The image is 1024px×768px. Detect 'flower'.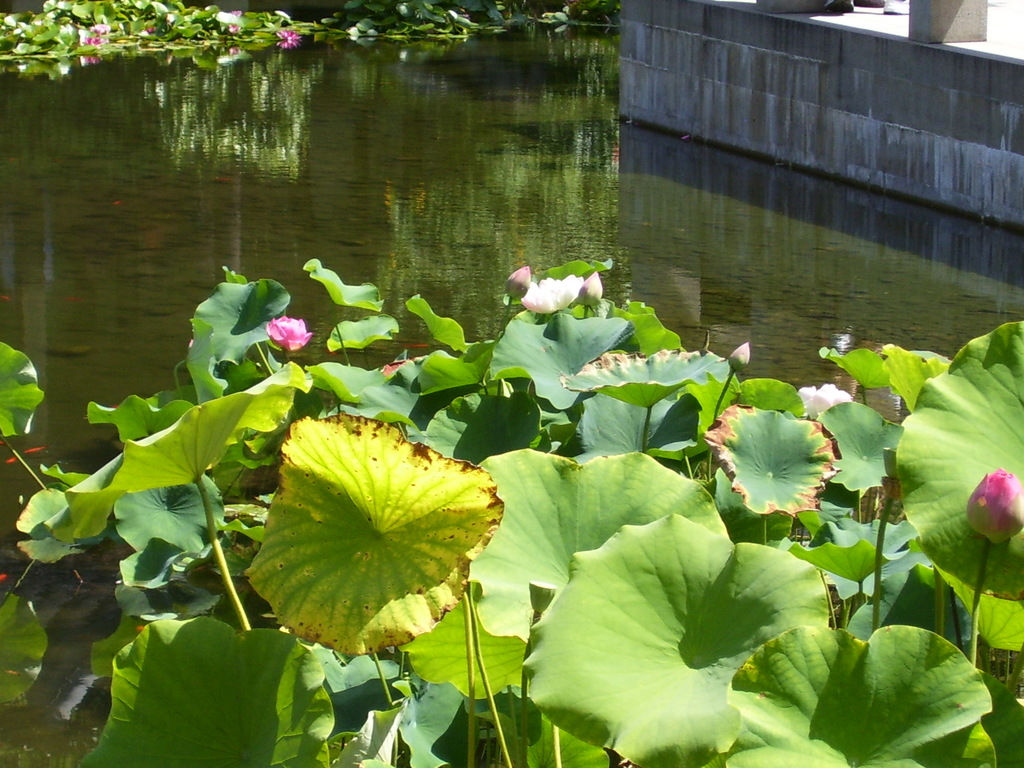
Detection: (276, 24, 302, 44).
